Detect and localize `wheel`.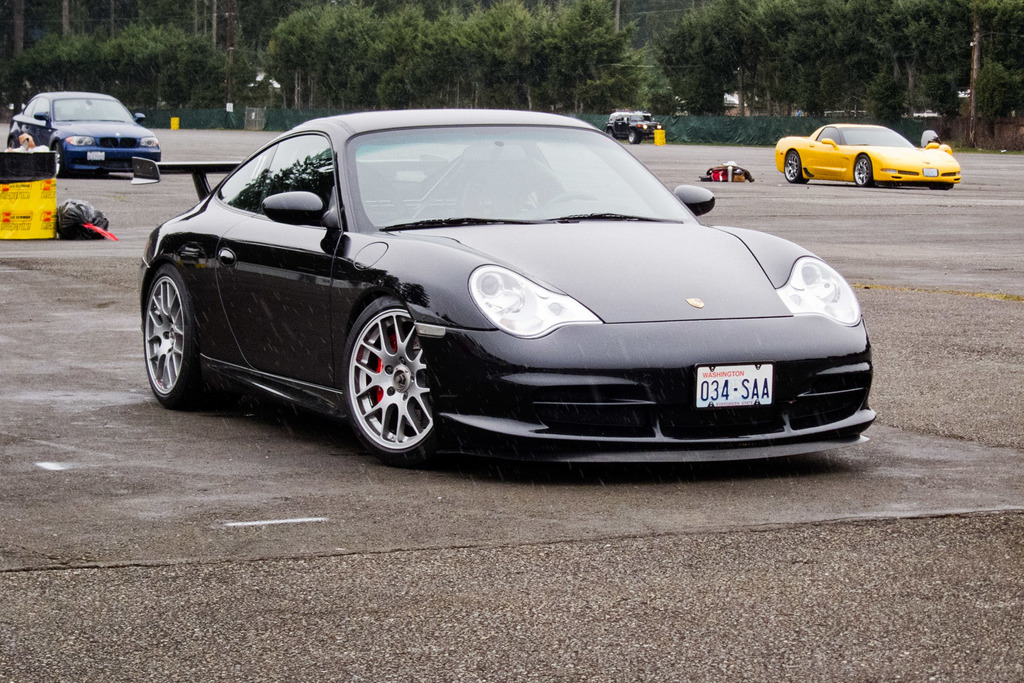
Localized at bbox=[630, 131, 639, 143].
